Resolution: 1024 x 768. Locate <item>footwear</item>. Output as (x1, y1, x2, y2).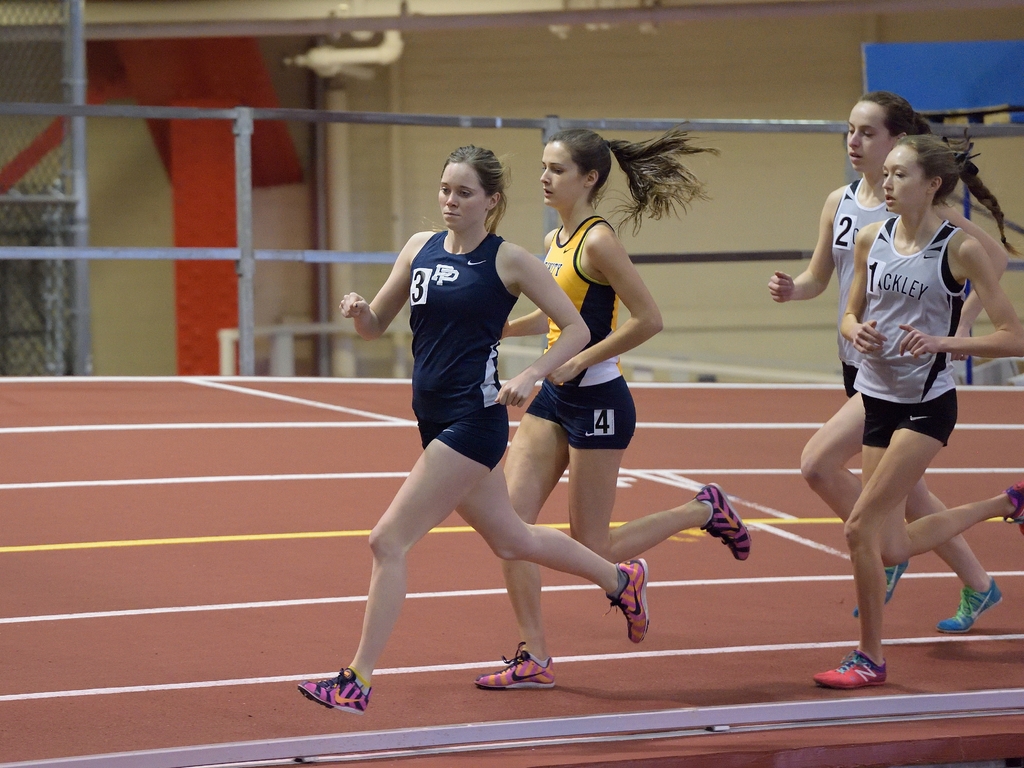
(607, 559, 650, 648).
